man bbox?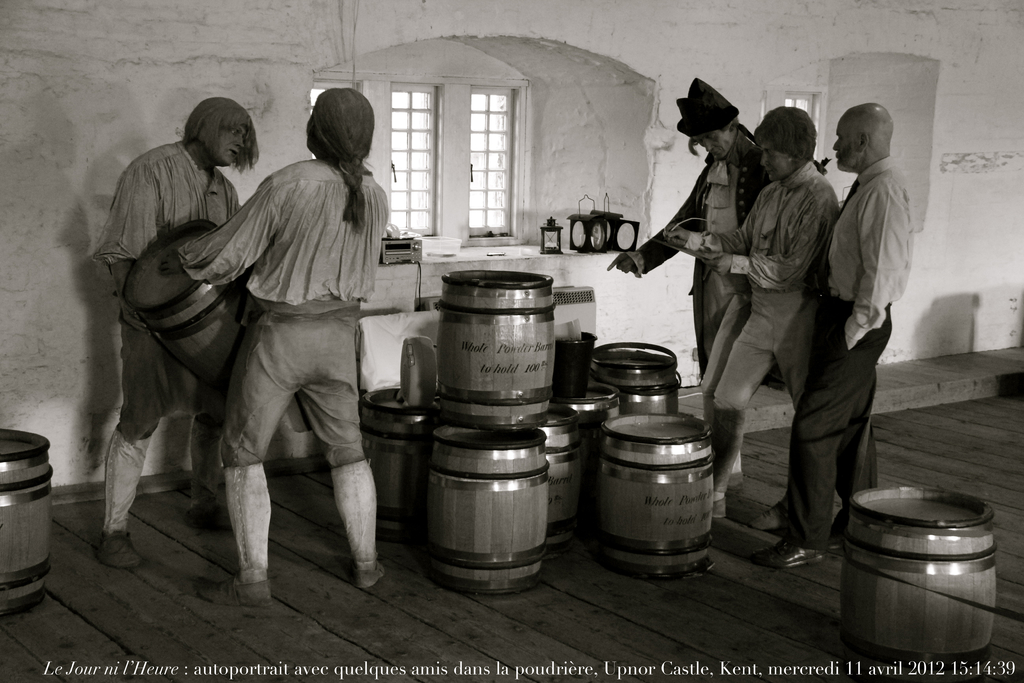
(x1=180, y1=83, x2=391, y2=598)
